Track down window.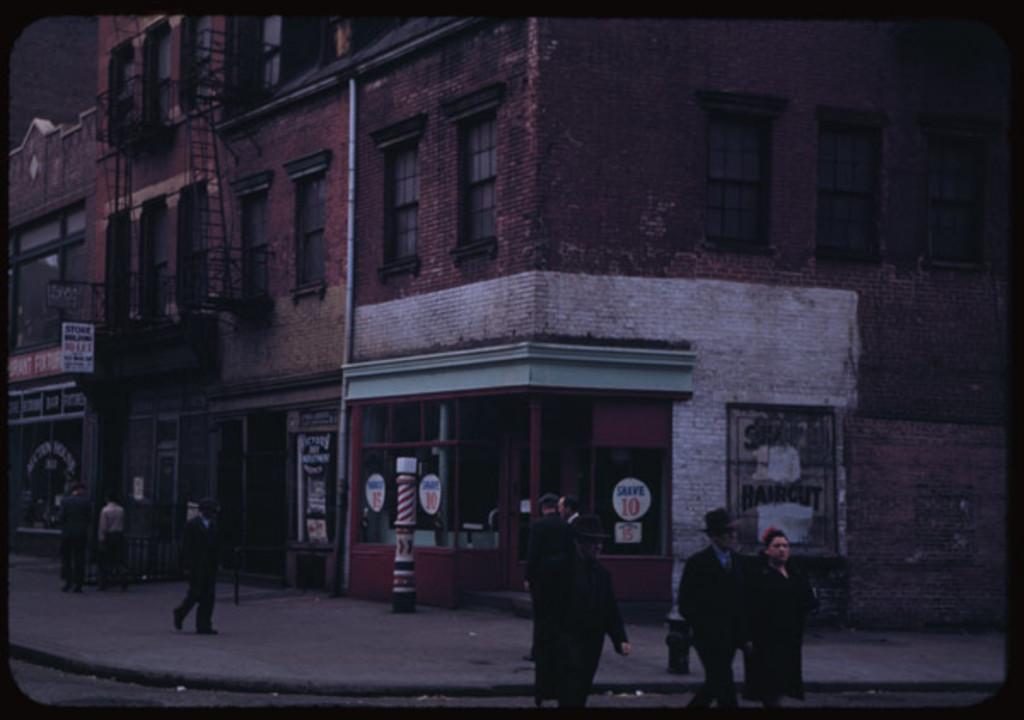
Tracked to bbox=[287, 152, 324, 300].
